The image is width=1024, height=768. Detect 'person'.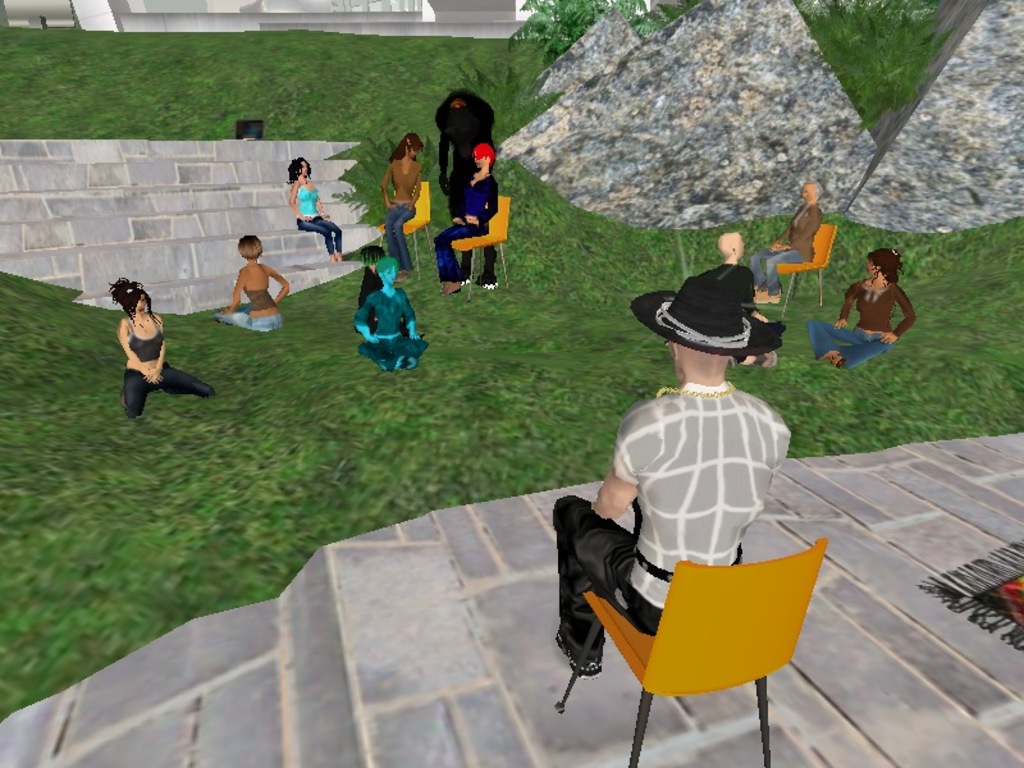
Detection: (x1=808, y1=248, x2=915, y2=366).
